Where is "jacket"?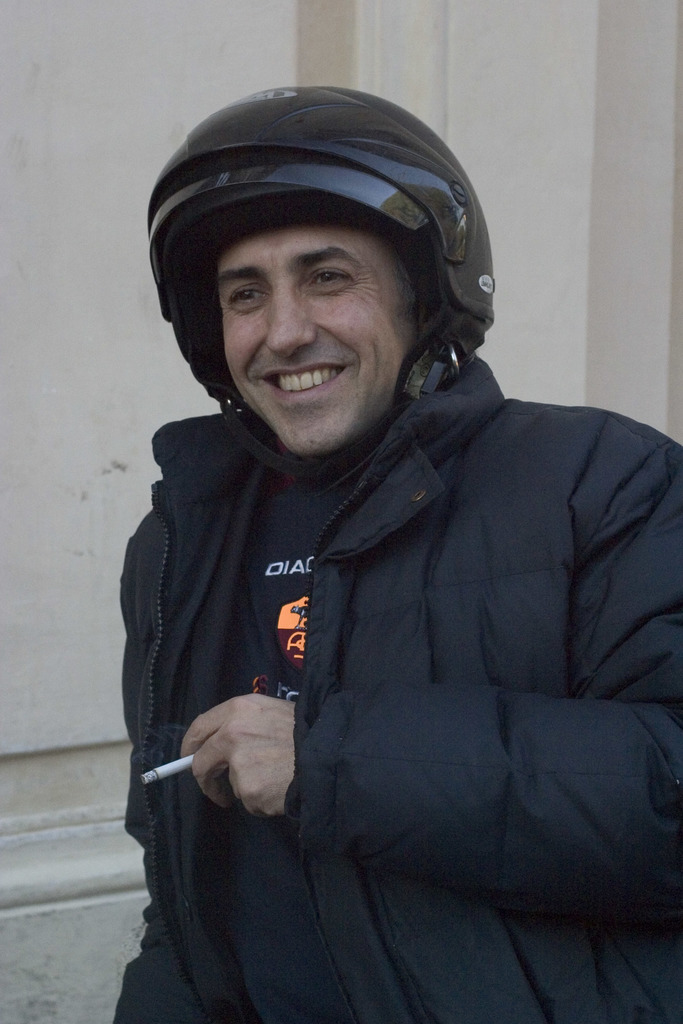
select_region(92, 207, 655, 988).
